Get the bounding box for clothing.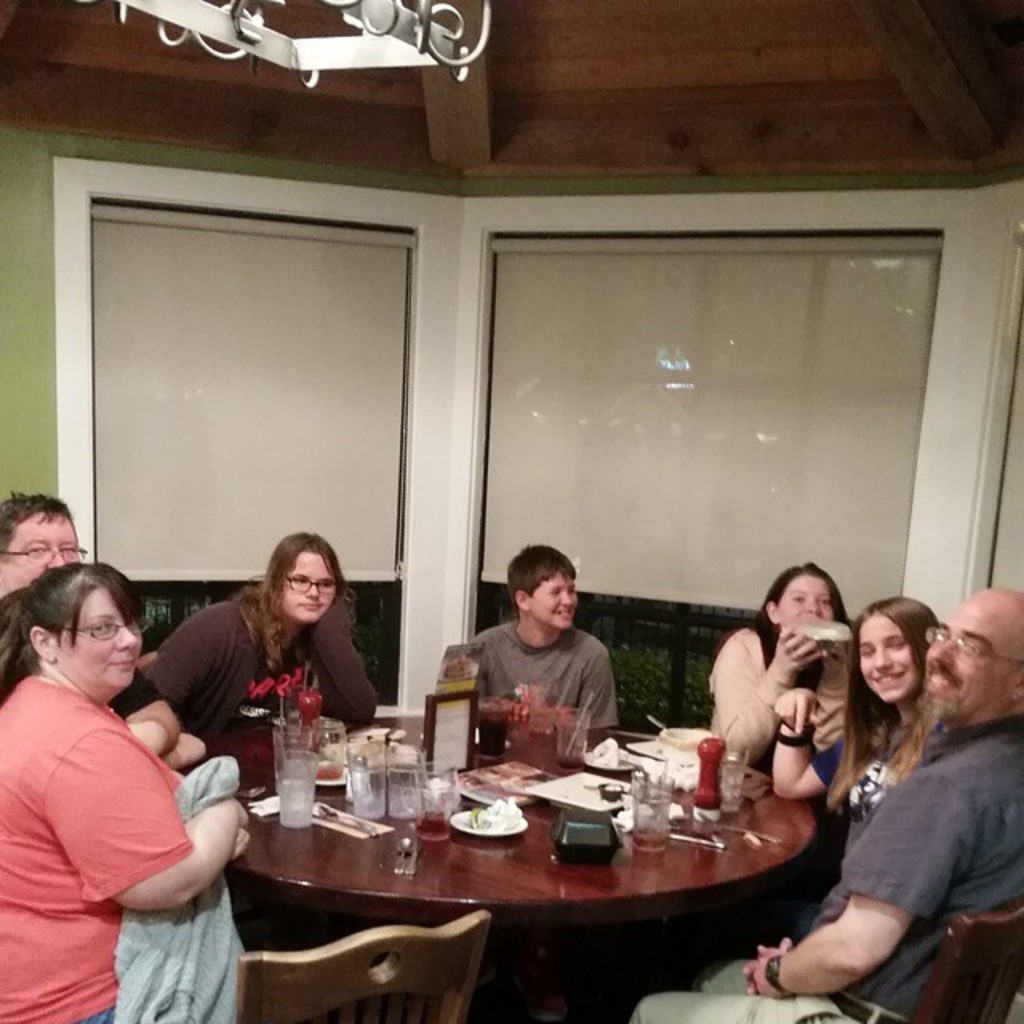
[0,683,190,1022].
